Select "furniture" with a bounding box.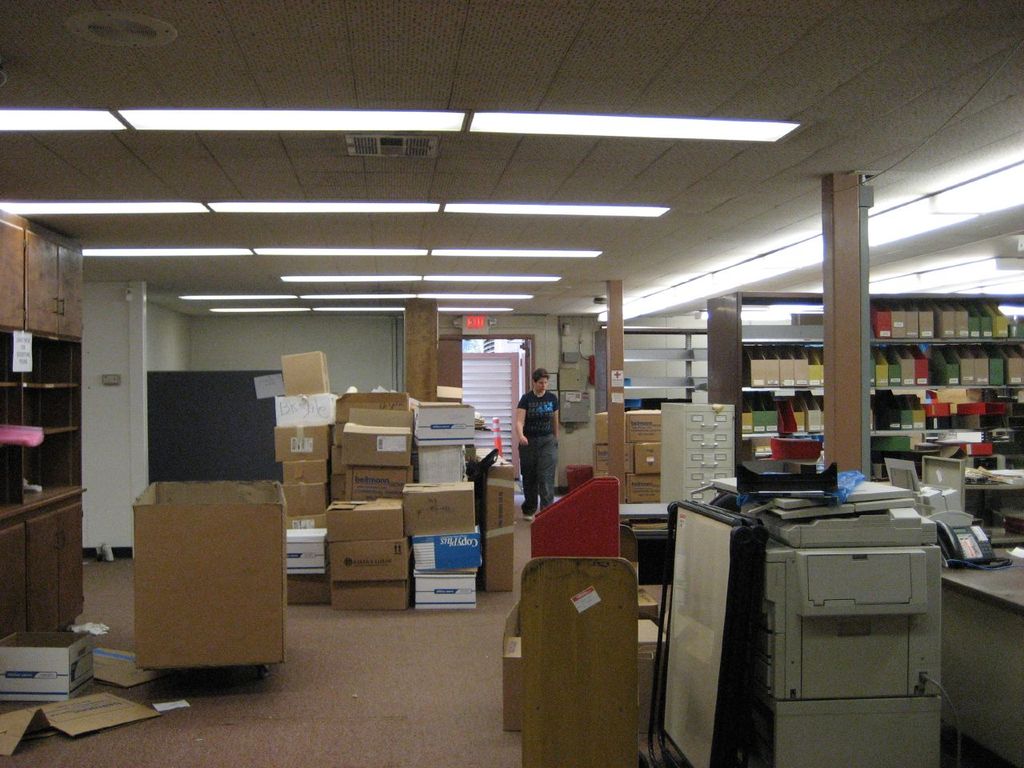
box=[130, 480, 285, 678].
